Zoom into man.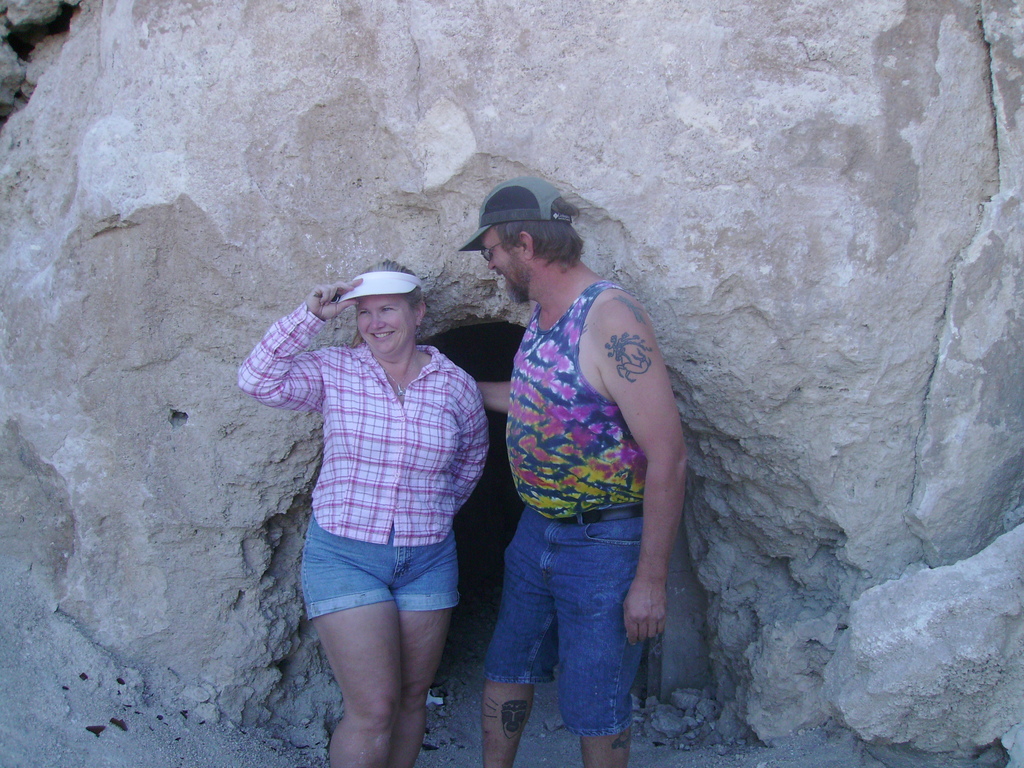
Zoom target: crop(455, 174, 702, 755).
